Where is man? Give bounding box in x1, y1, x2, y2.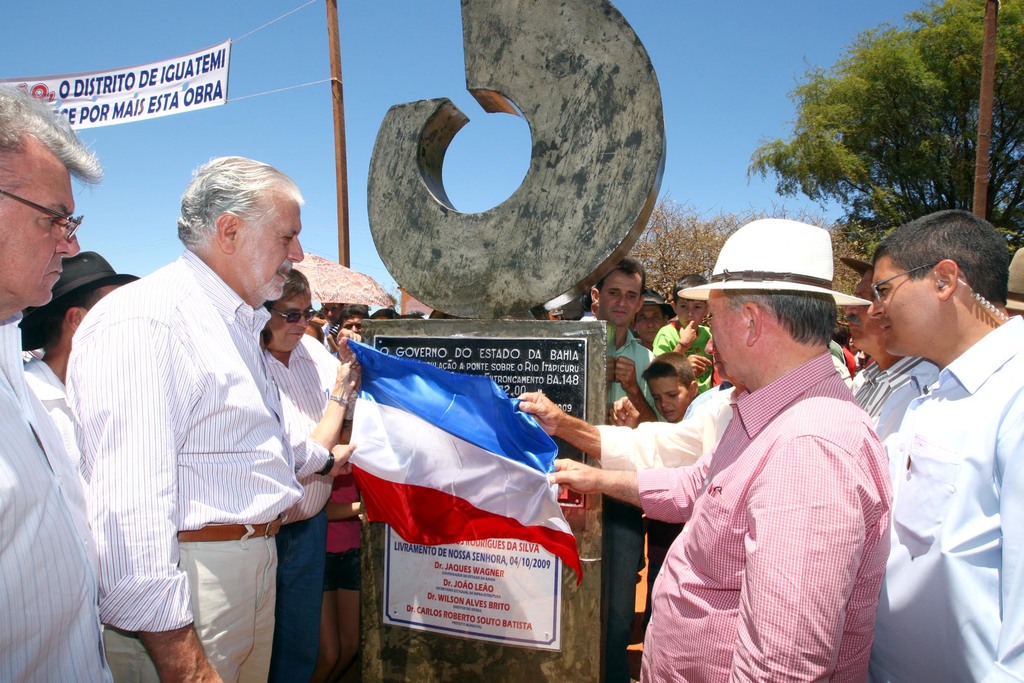
541, 215, 891, 682.
